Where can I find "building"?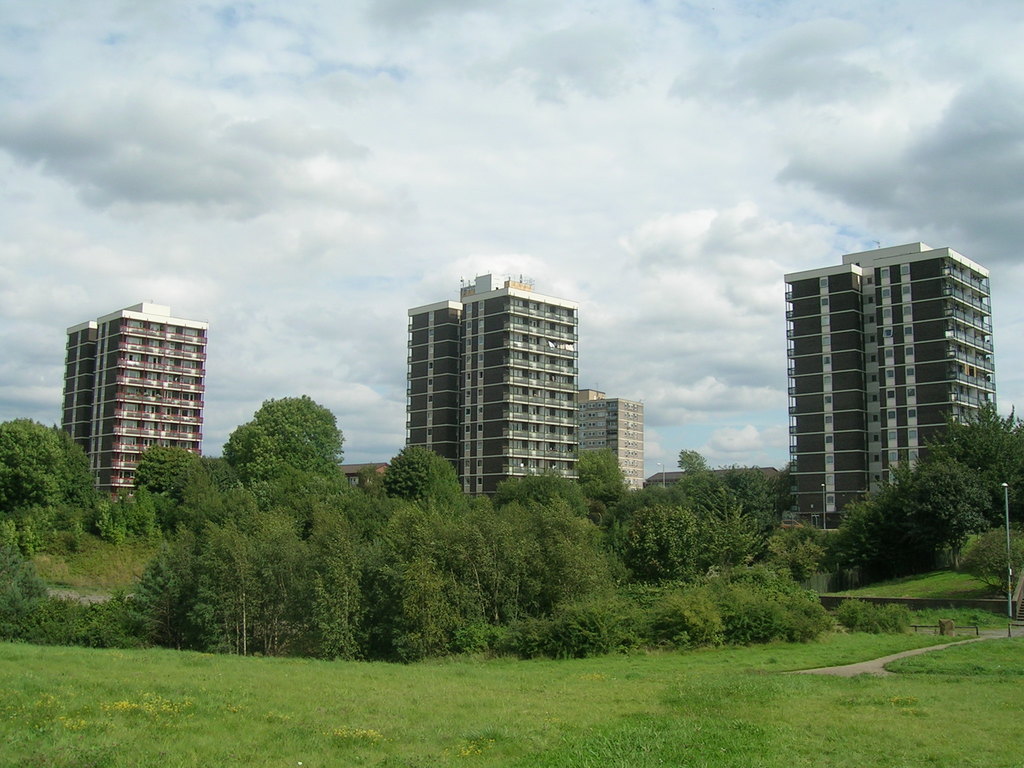
You can find it at x1=409, y1=271, x2=577, y2=502.
